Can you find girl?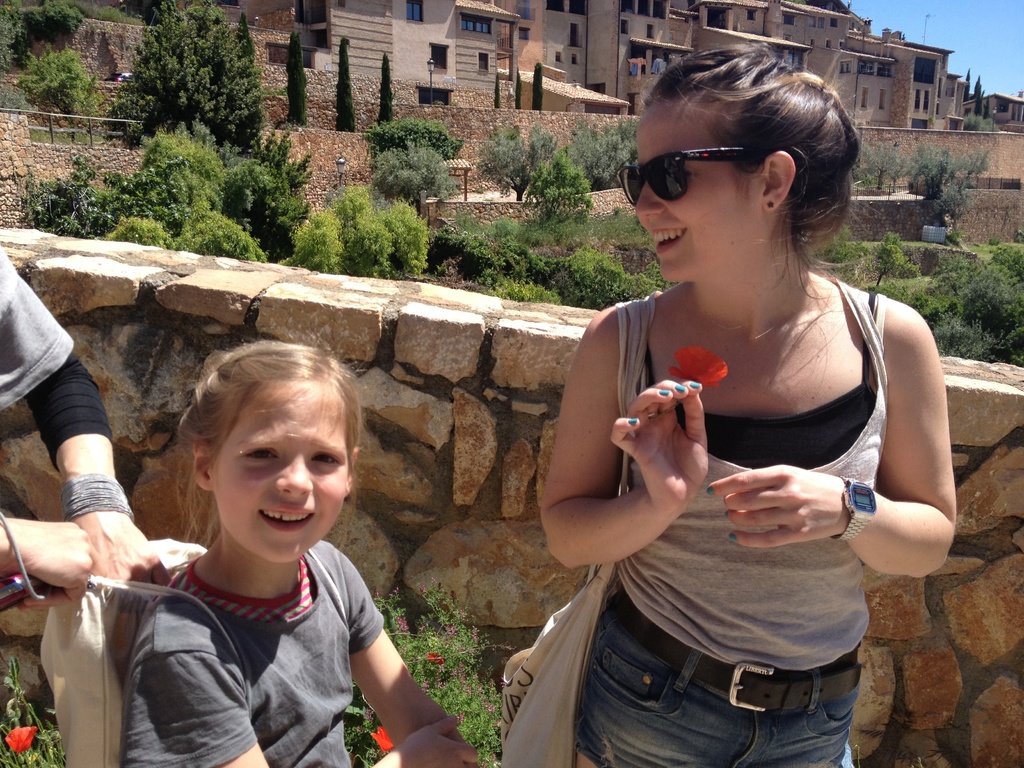
Yes, bounding box: crop(118, 335, 480, 767).
